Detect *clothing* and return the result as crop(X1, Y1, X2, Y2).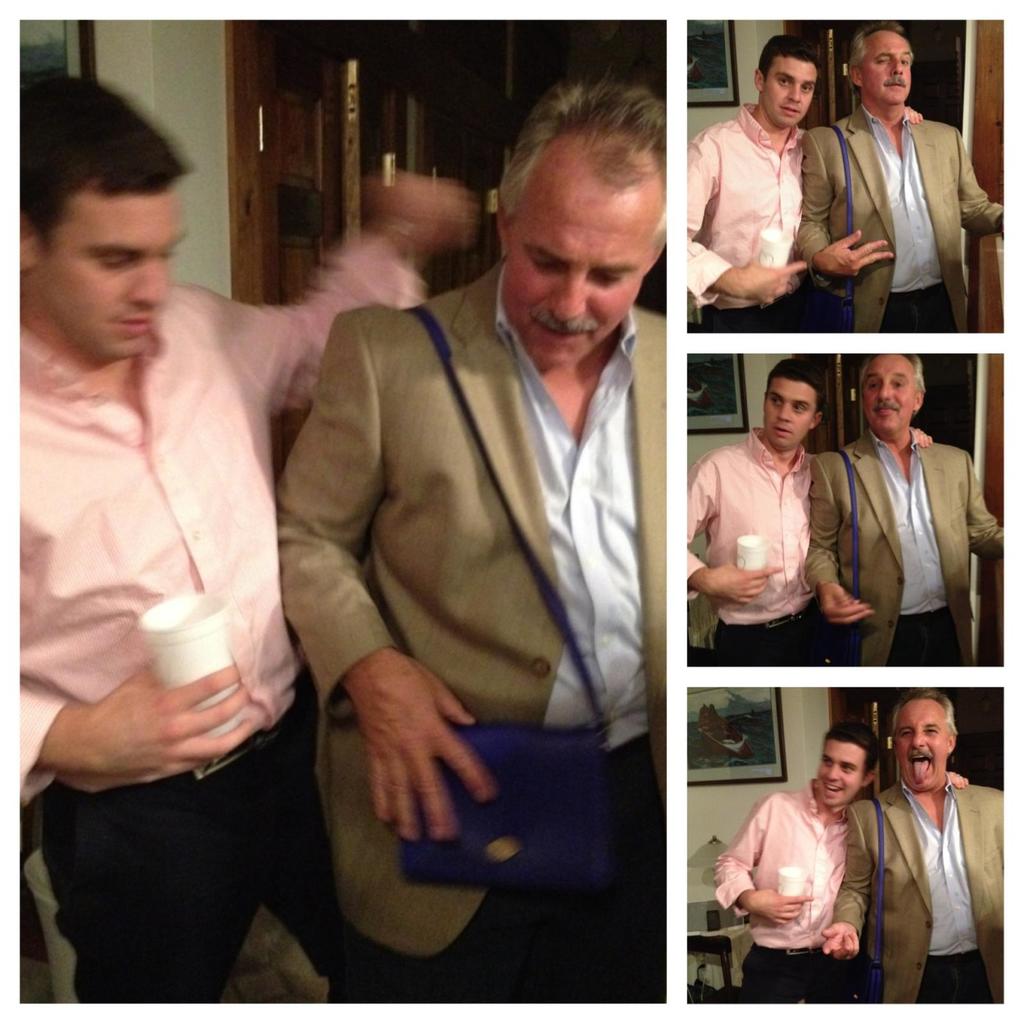
crop(272, 191, 676, 980).
